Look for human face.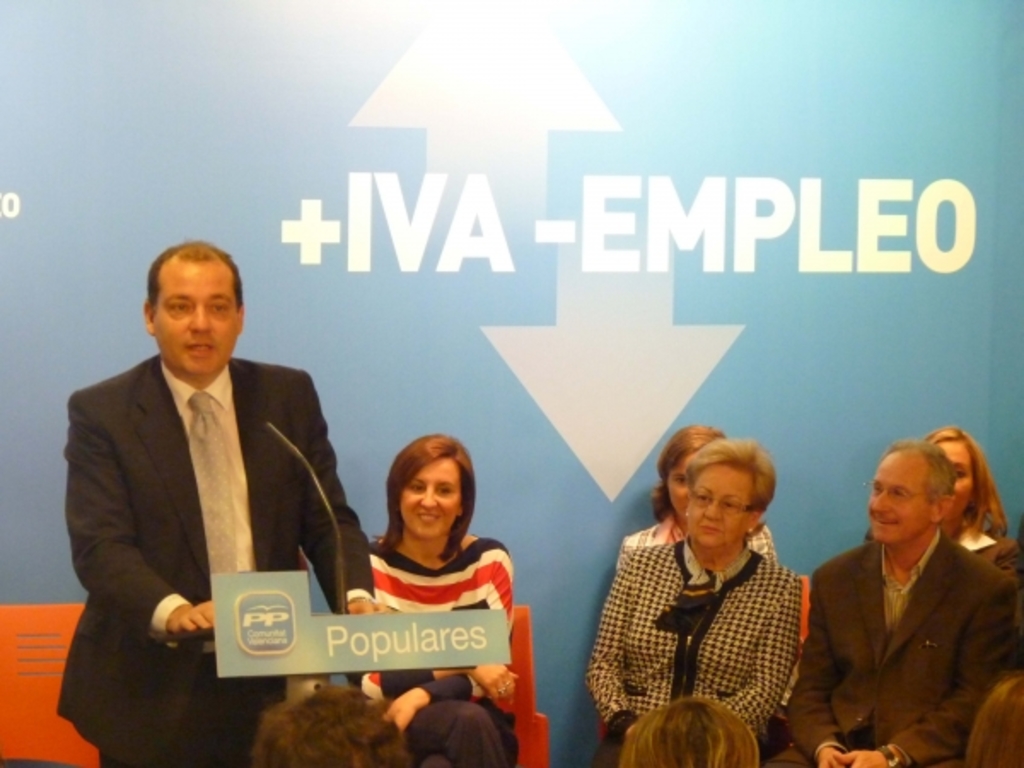
Found: box=[872, 456, 935, 527].
